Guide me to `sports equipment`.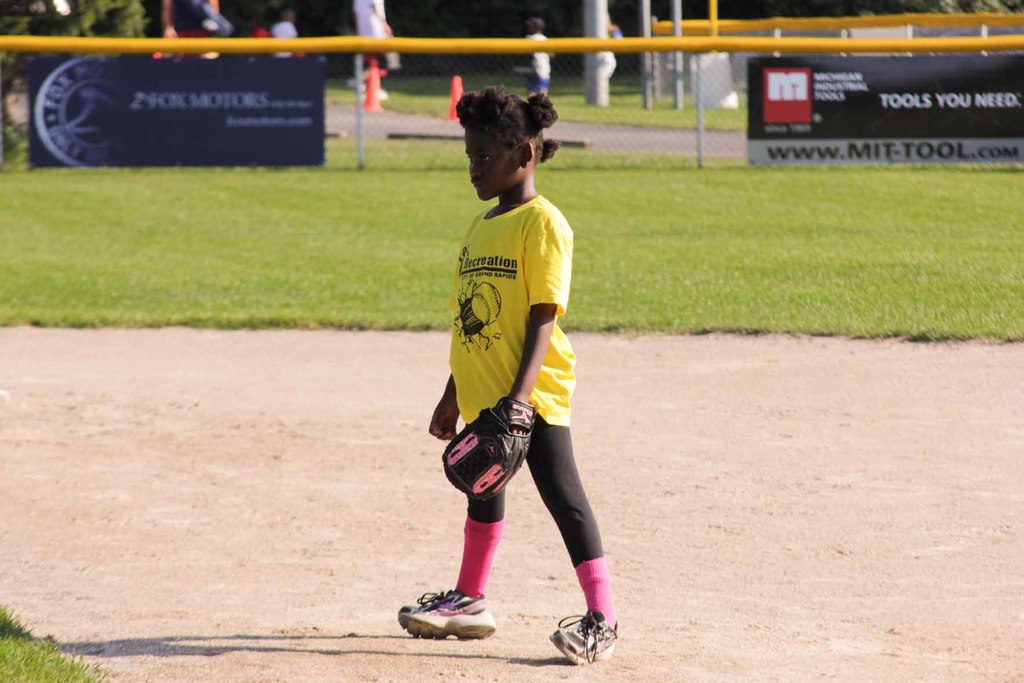
Guidance: bbox=(399, 587, 500, 642).
